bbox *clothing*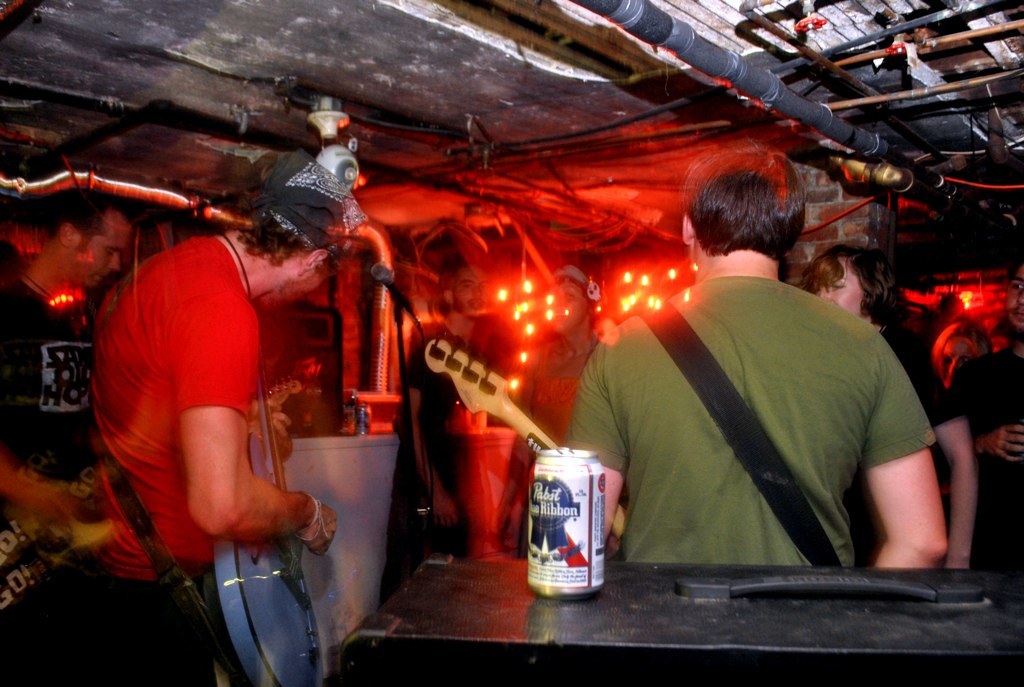
(940,332,1019,588)
